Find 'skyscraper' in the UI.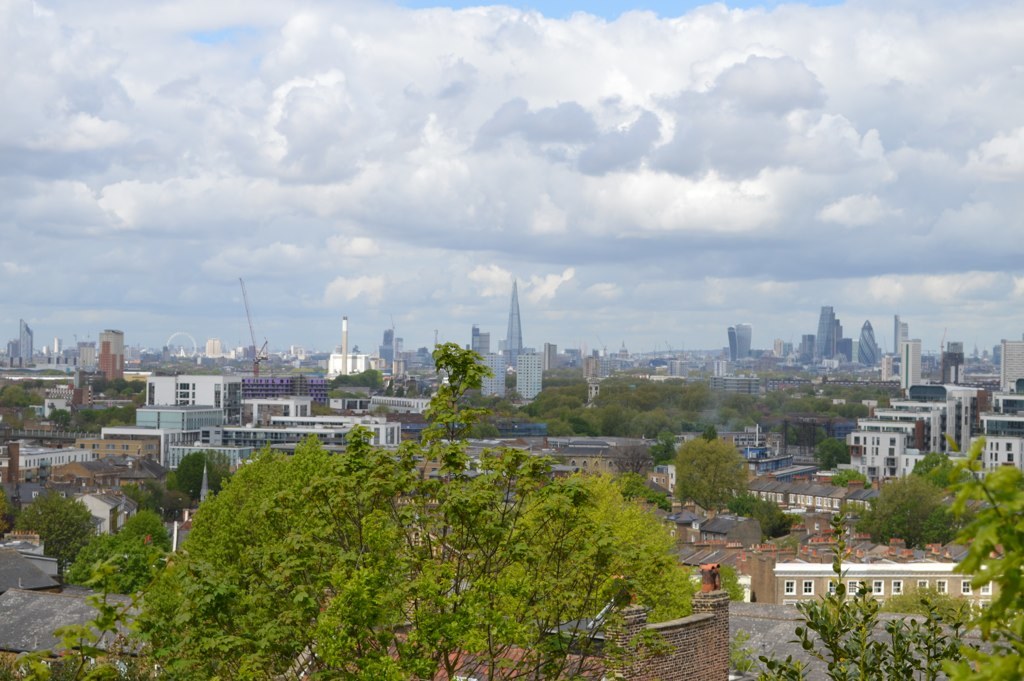
UI element at region(503, 279, 522, 364).
